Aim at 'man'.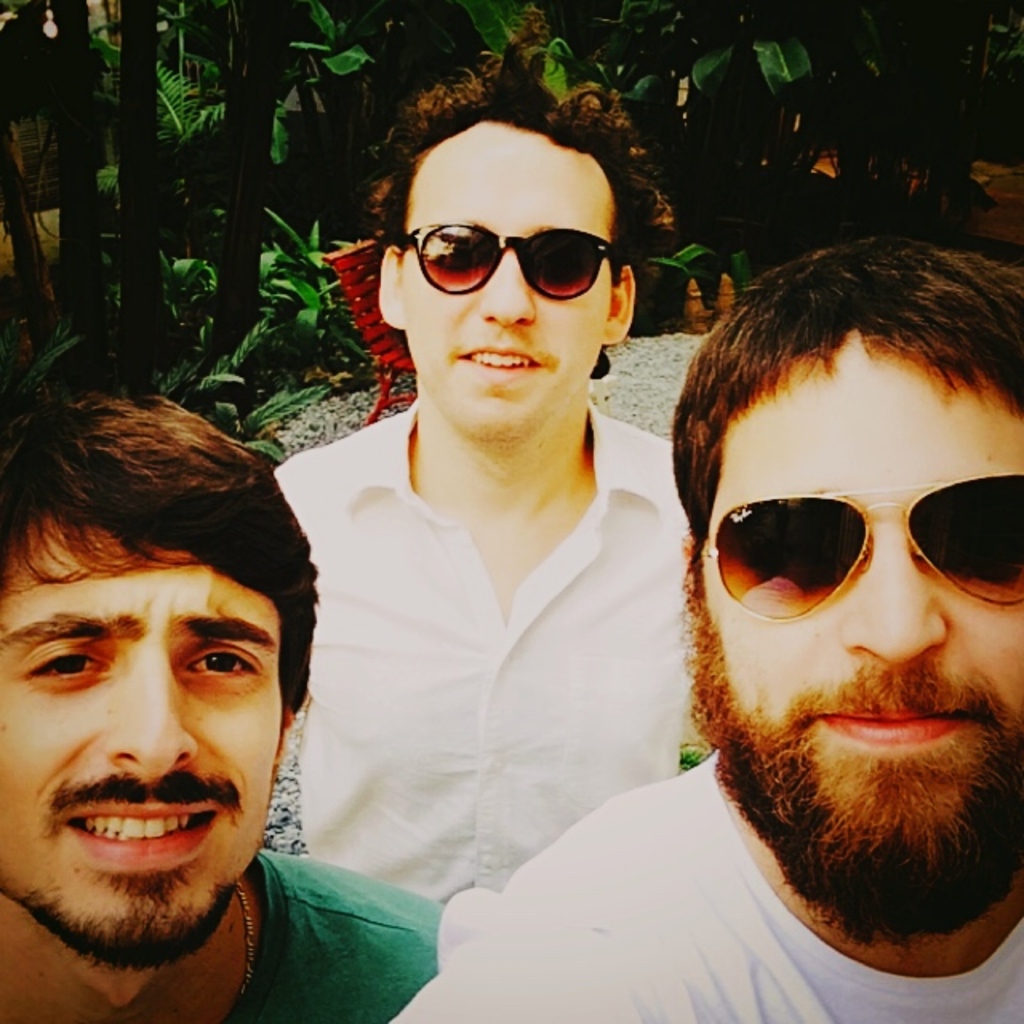
Aimed at detection(0, 392, 445, 1022).
